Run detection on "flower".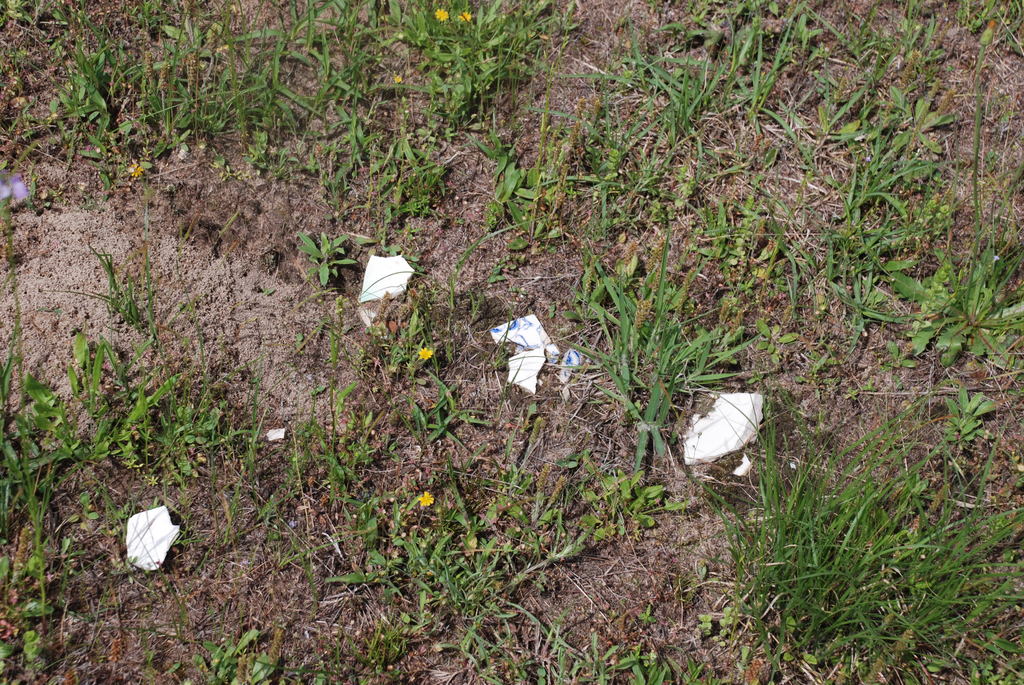
Result: crop(682, 388, 765, 476).
